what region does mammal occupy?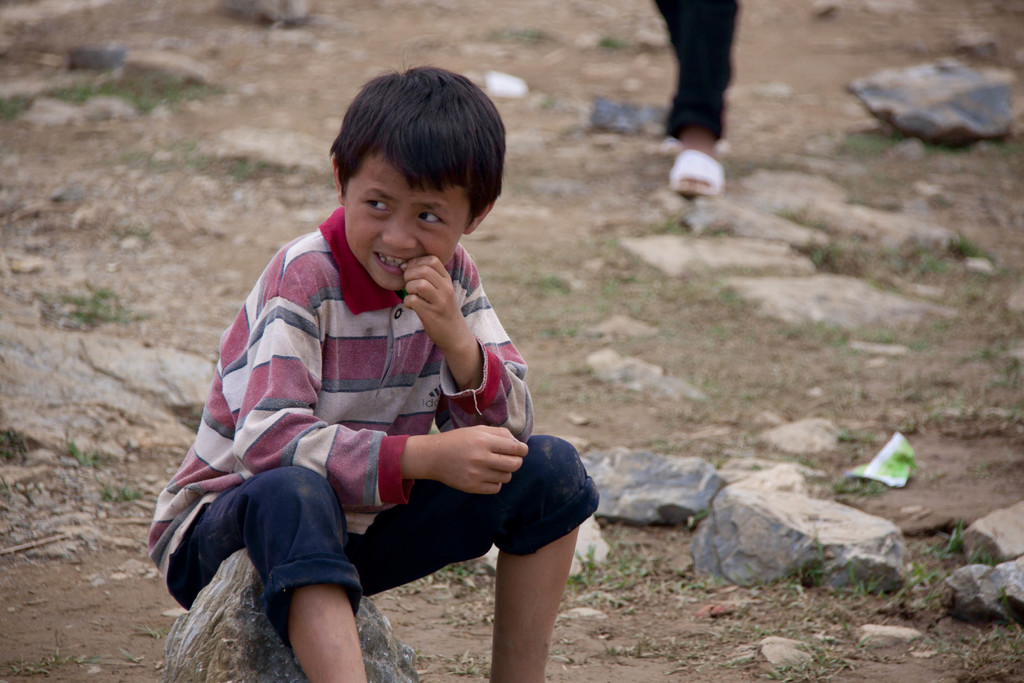
(x1=100, y1=120, x2=602, y2=593).
